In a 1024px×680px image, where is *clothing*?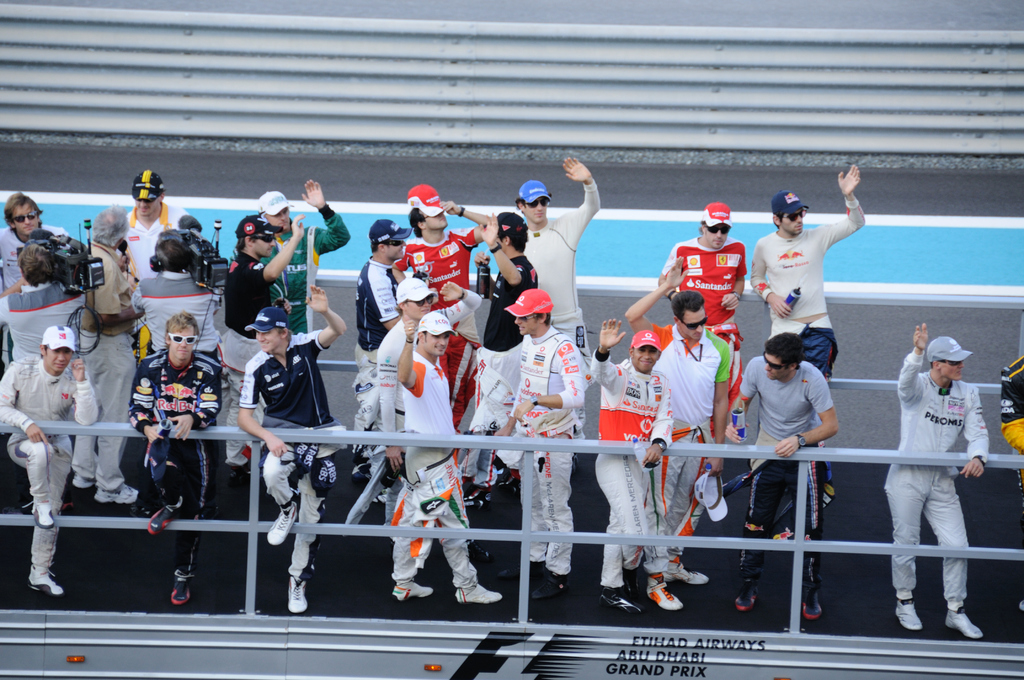
Rect(217, 257, 281, 328).
